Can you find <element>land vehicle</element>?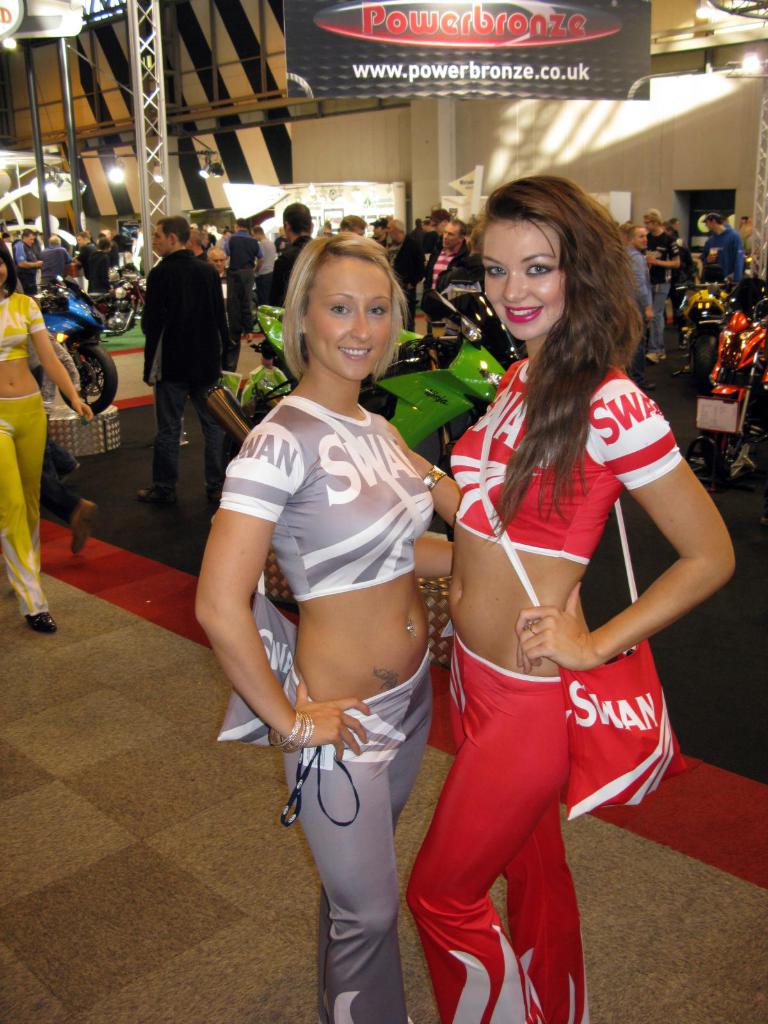
Yes, bounding box: BBox(97, 271, 145, 315).
